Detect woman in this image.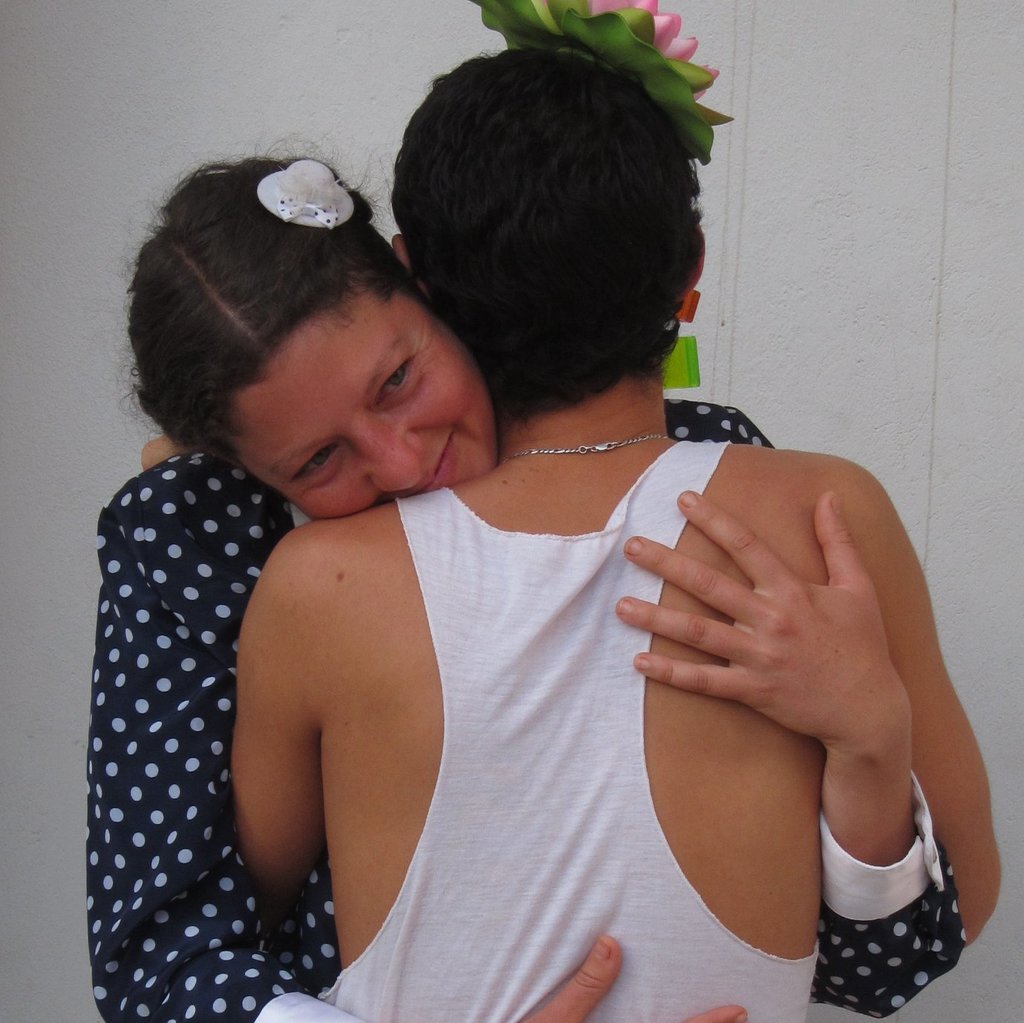
Detection: locate(229, 38, 988, 1022).
